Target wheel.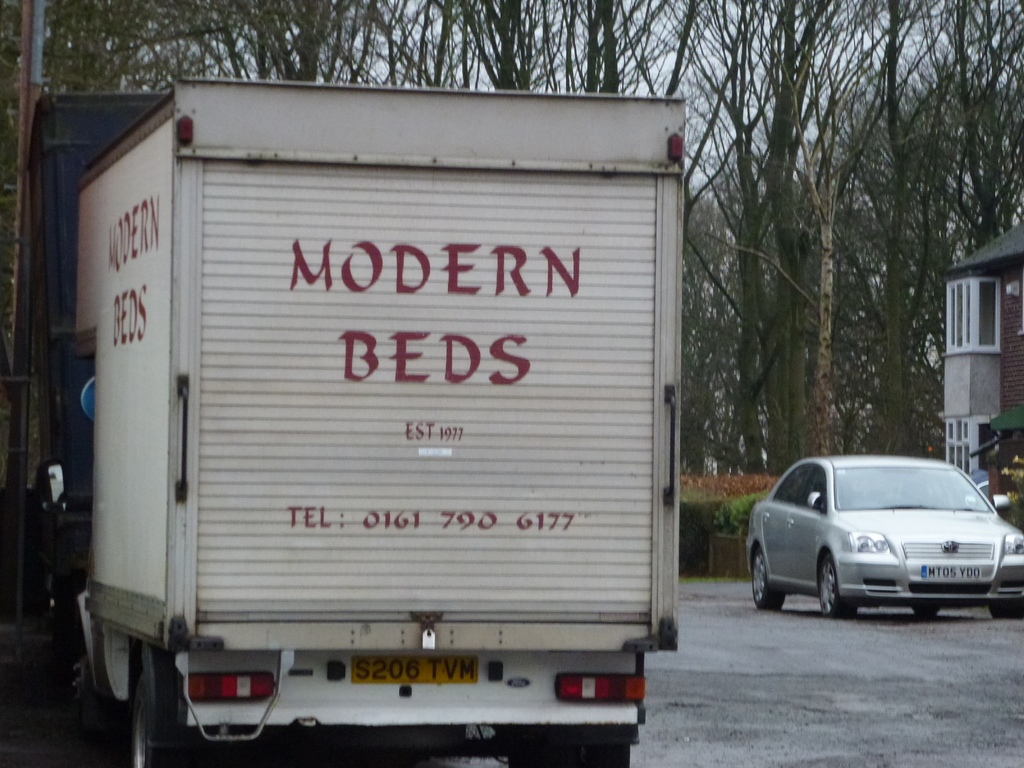
Target region: (left=749, top=547, right=788, bottom=614).
